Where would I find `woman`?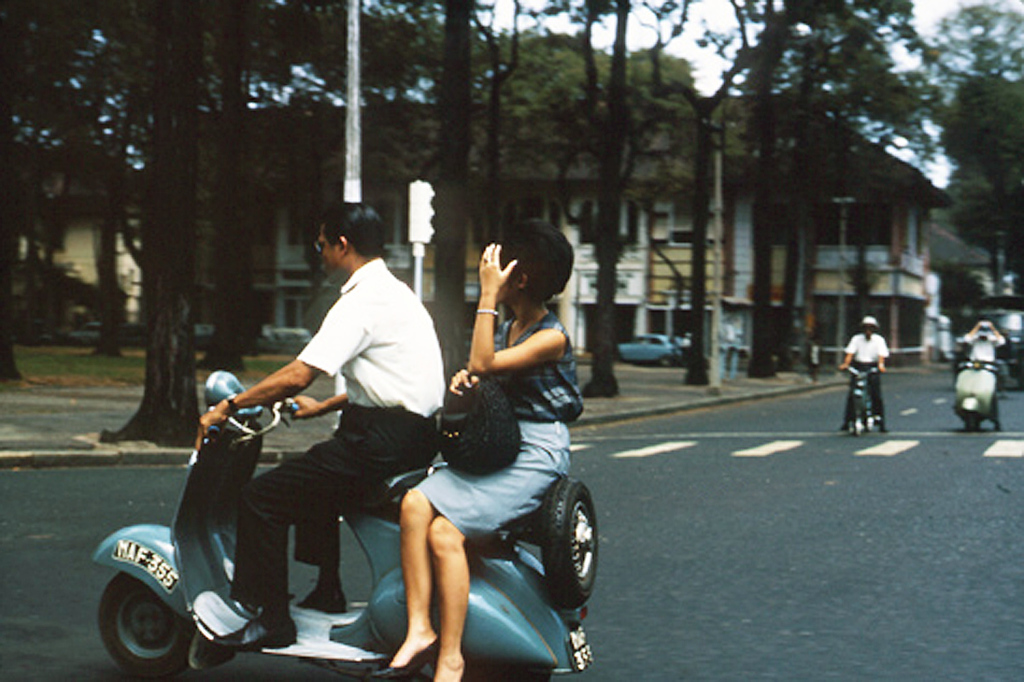
At x1=365 y1=220 x2=586 y2=681.
